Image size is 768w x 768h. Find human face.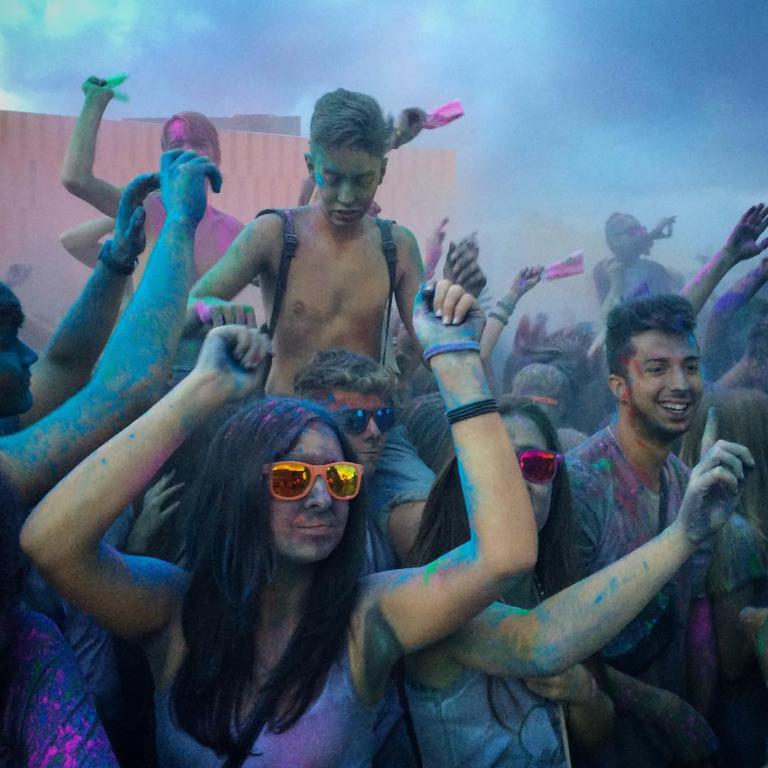
<bbox>0, 304, 41, 415</bbox>.
